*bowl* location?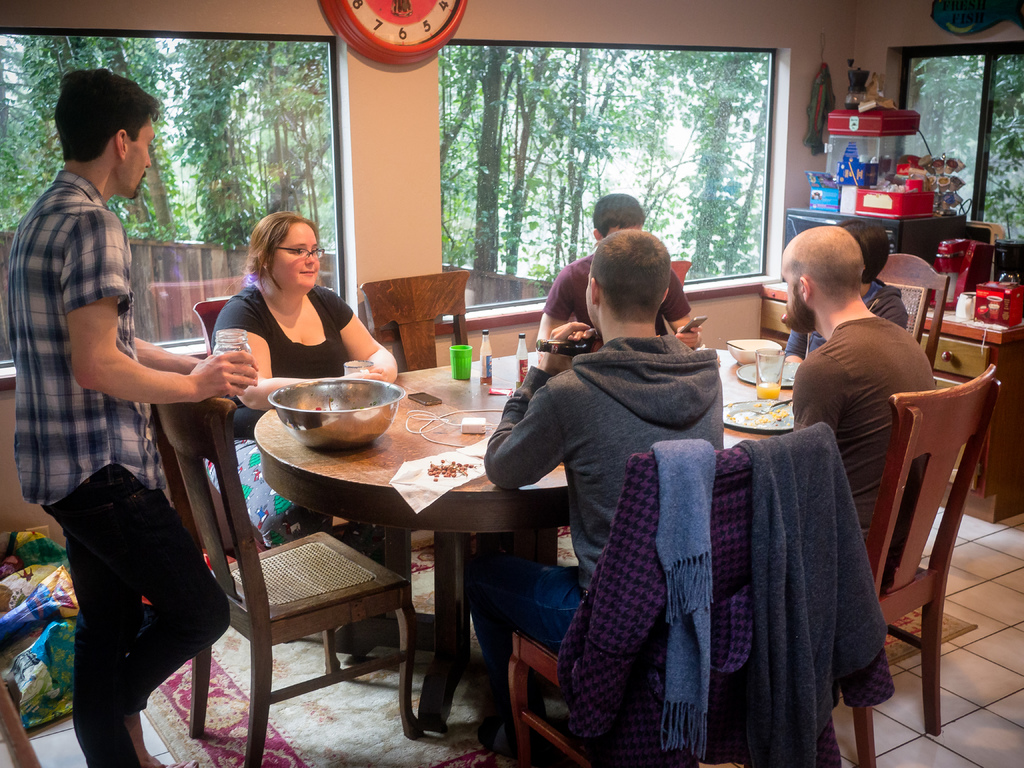
<region>726, 340, 782, 364</region>
